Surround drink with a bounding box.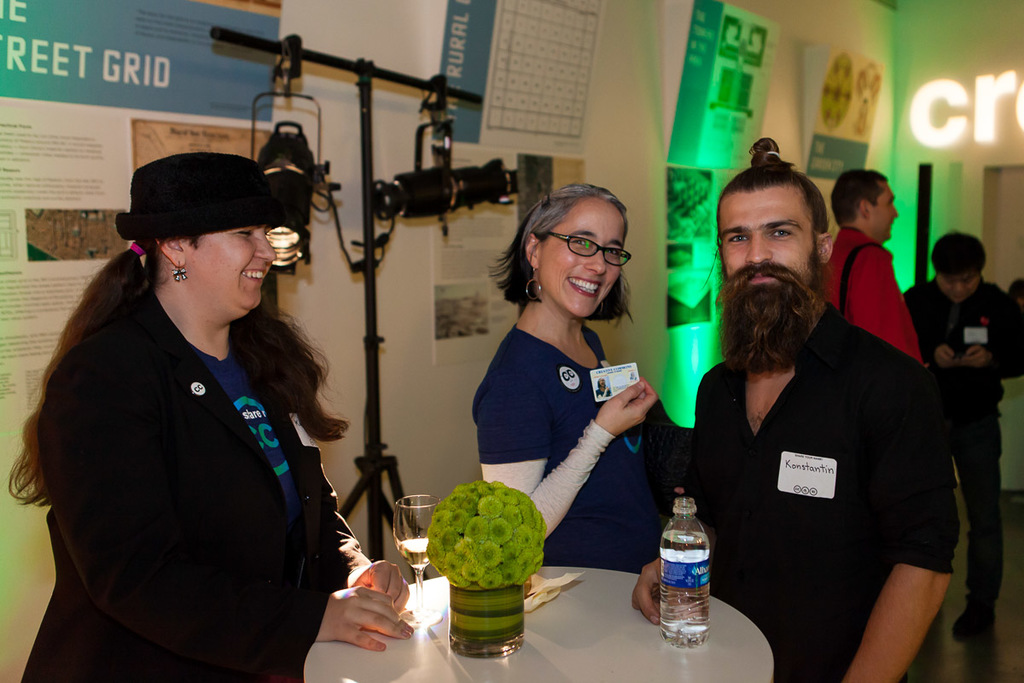
x1=396 y1=538 x2=431 y2=573.
